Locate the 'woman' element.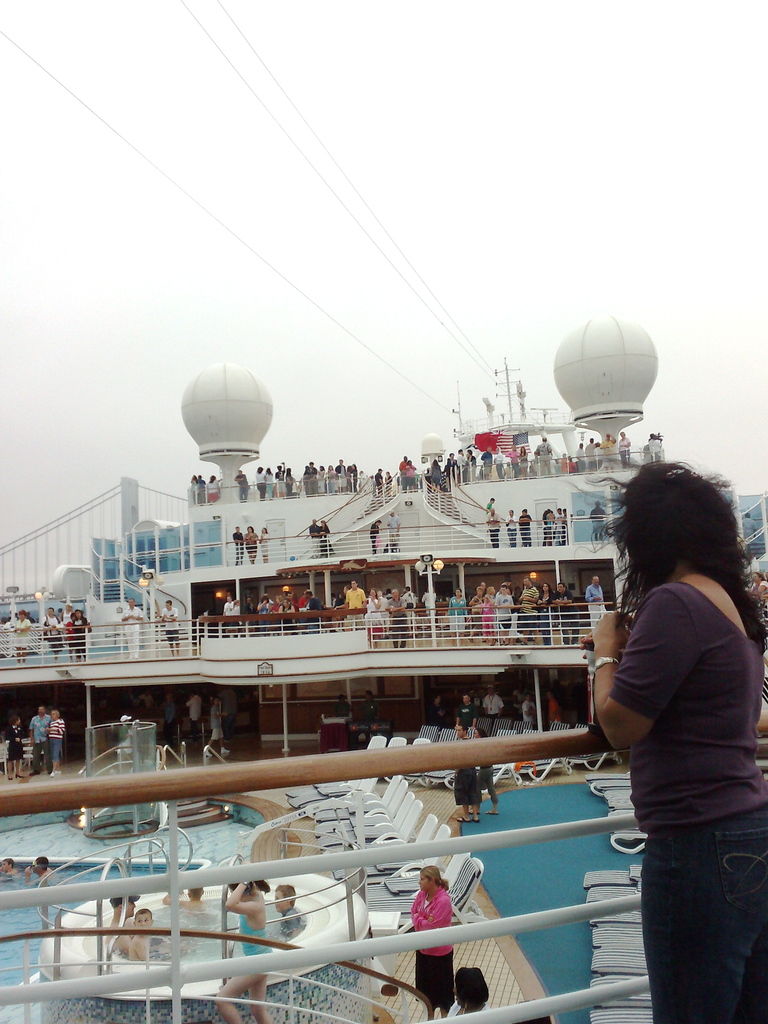
Element bbox: (13,608,32,668).
